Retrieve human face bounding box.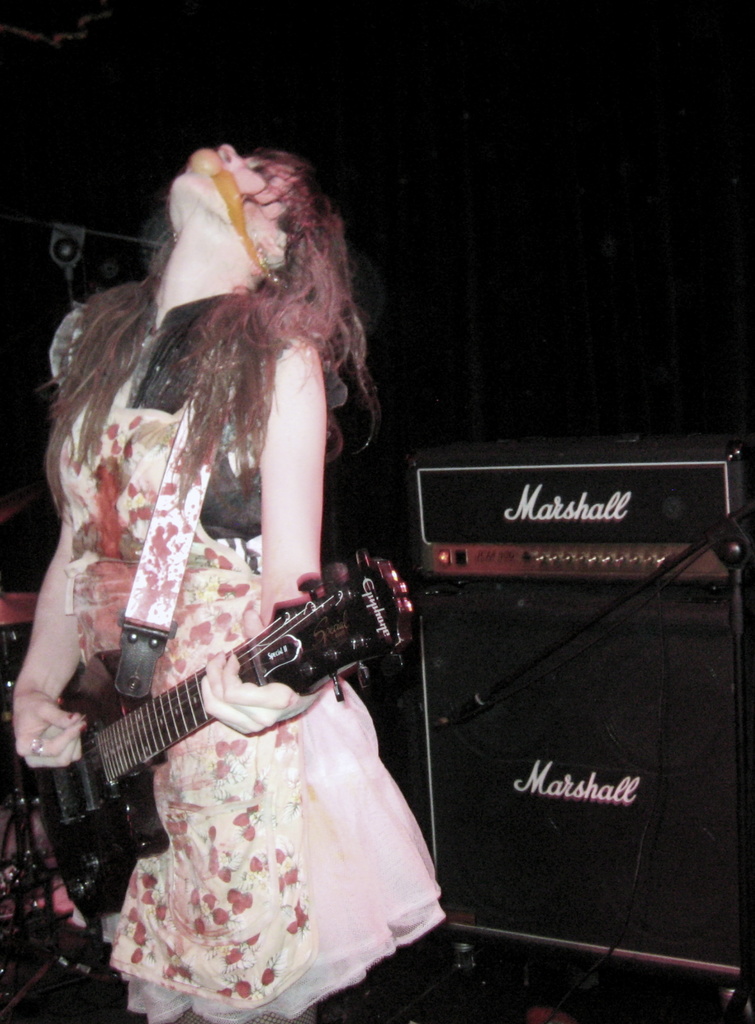
Bounding box: box=[172, 141, 282, 241].
